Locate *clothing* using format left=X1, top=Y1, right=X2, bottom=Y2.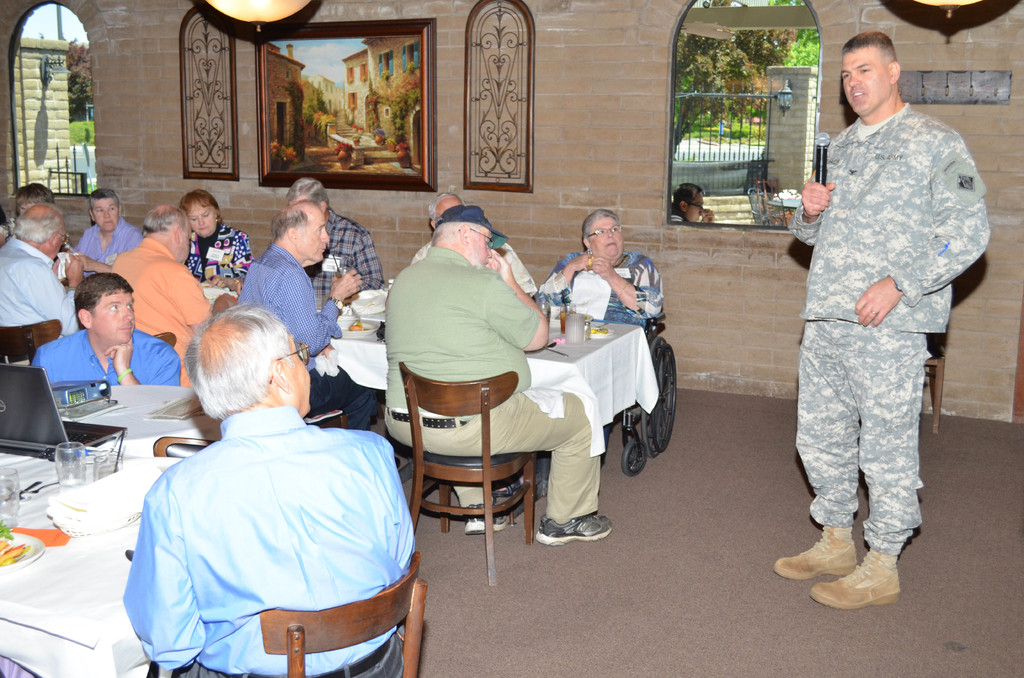
left=308, top=211, right=378, bottom=301.
